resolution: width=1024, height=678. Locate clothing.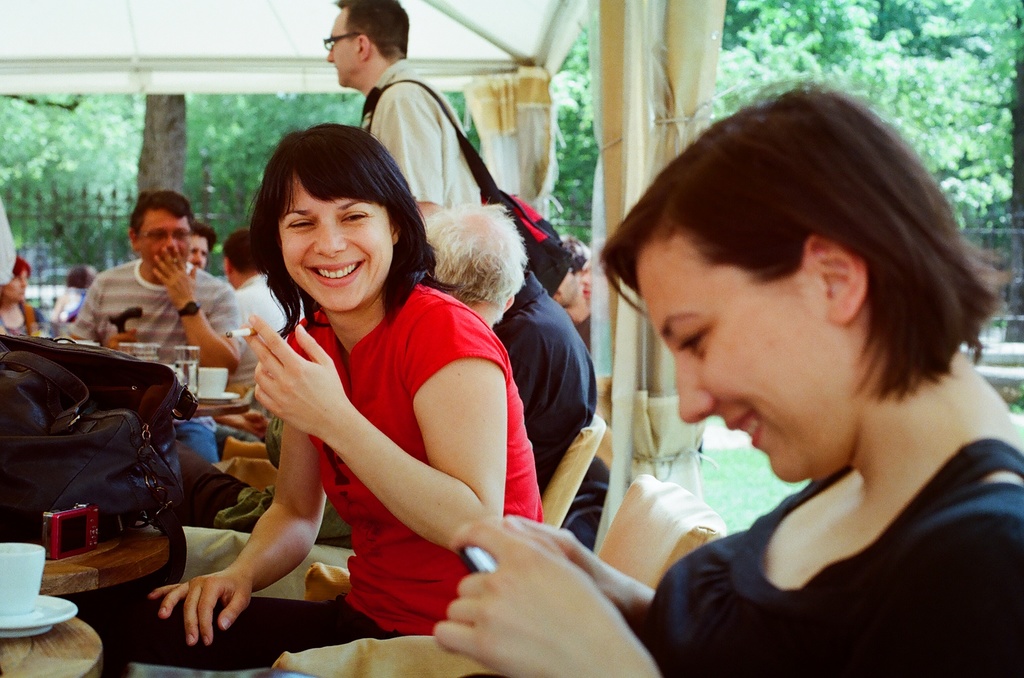
x1=156, y1=529, x2=358, y2=677.
